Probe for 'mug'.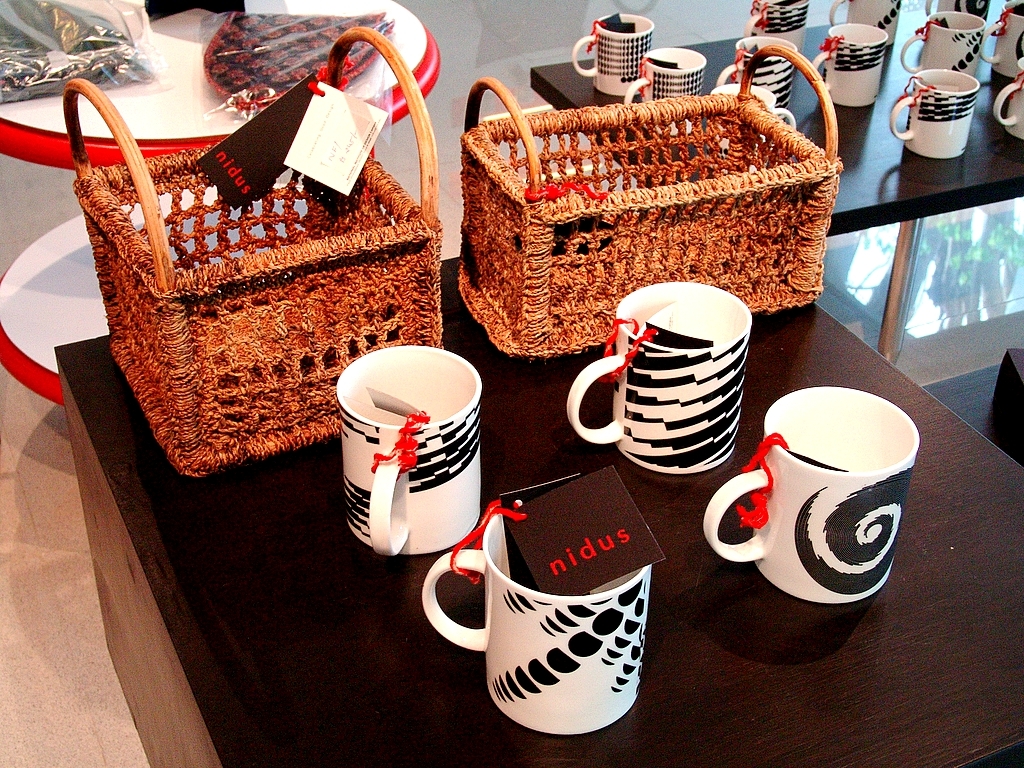
Probe result: crop(992, 59, 1023, 138).
